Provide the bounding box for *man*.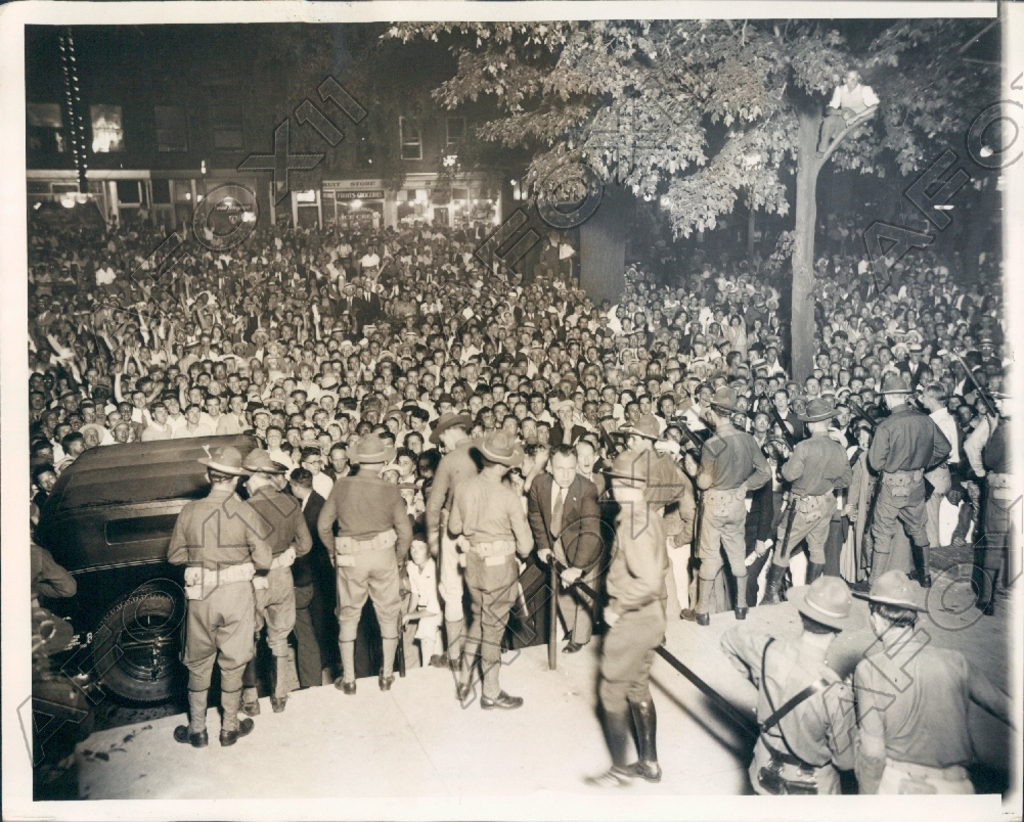
locate(680, 387, 767, 621).
